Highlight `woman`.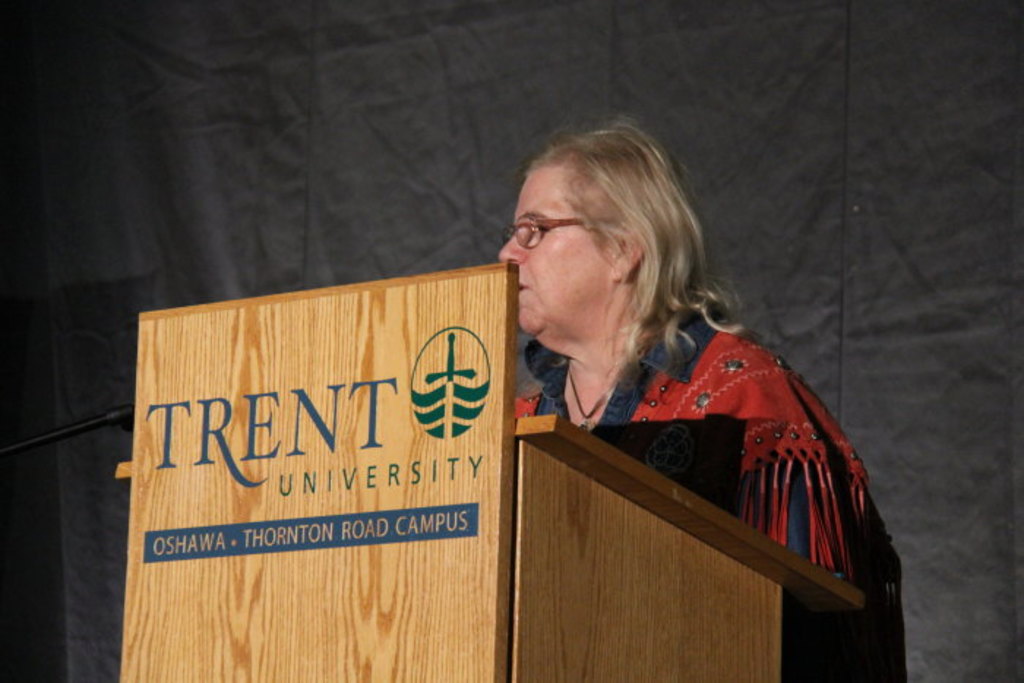
Highlighted region: (left=477, top=148, right=850, bottom=657).
